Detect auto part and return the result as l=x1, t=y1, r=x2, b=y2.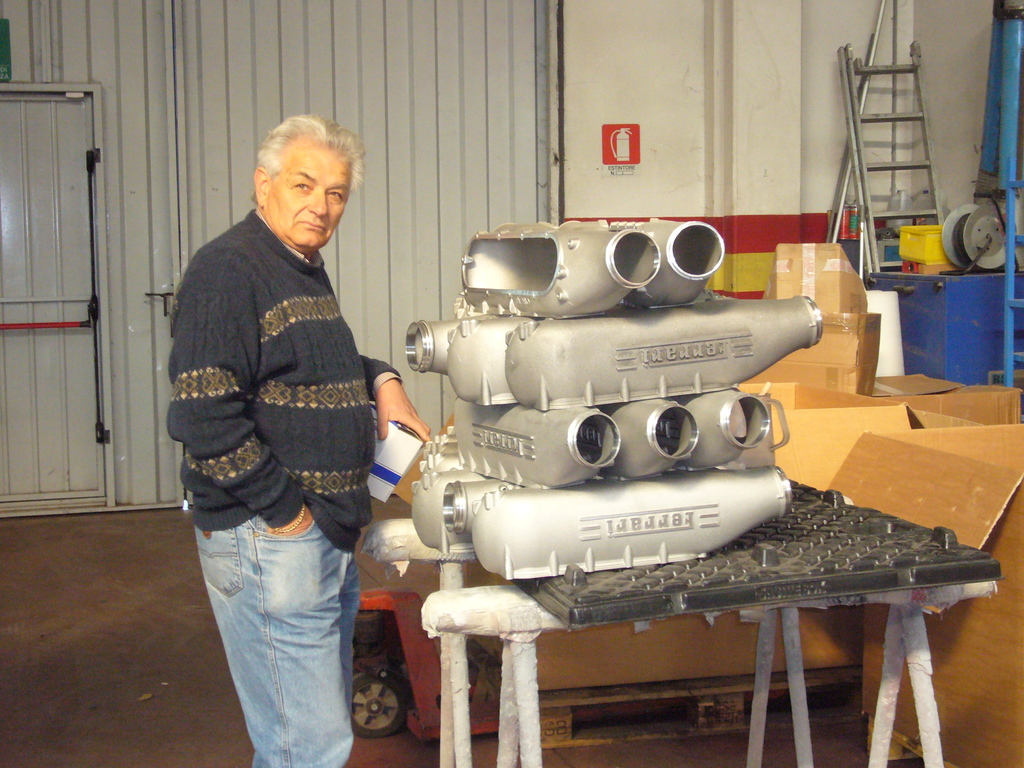
l=444, t=300, r=734, b=408.
